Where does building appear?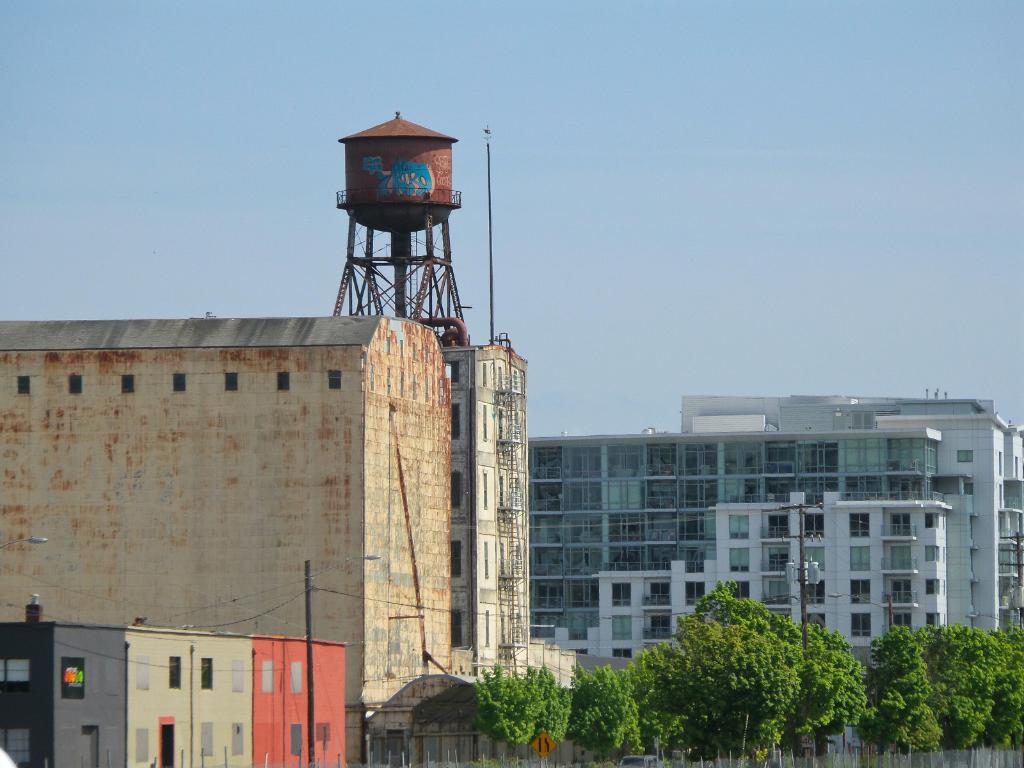
Appears at bbox(440, 331, 623, 695).
